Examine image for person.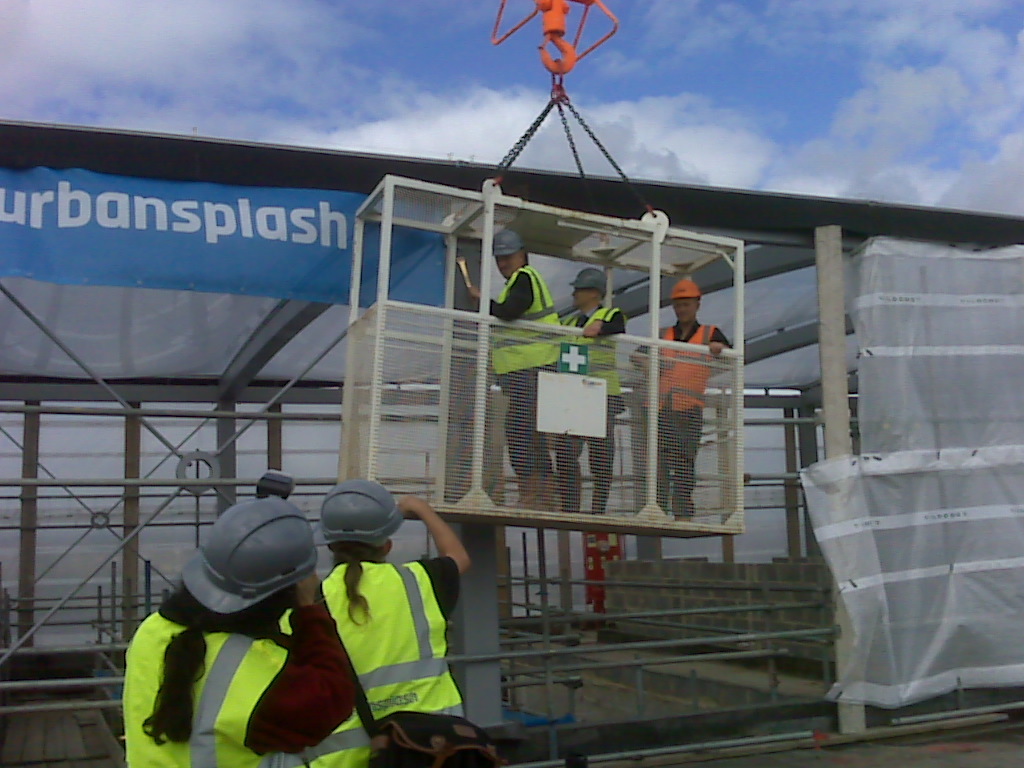
Examination result: l=123, t=492, r=357, b=767.
